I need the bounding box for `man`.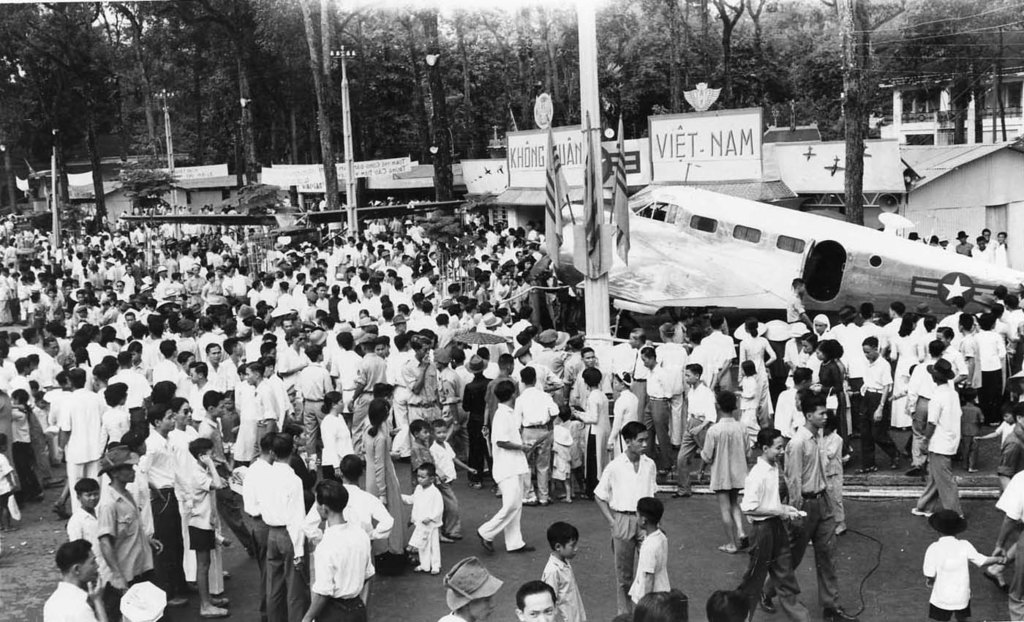
Here it is: (50,361,99,508).
